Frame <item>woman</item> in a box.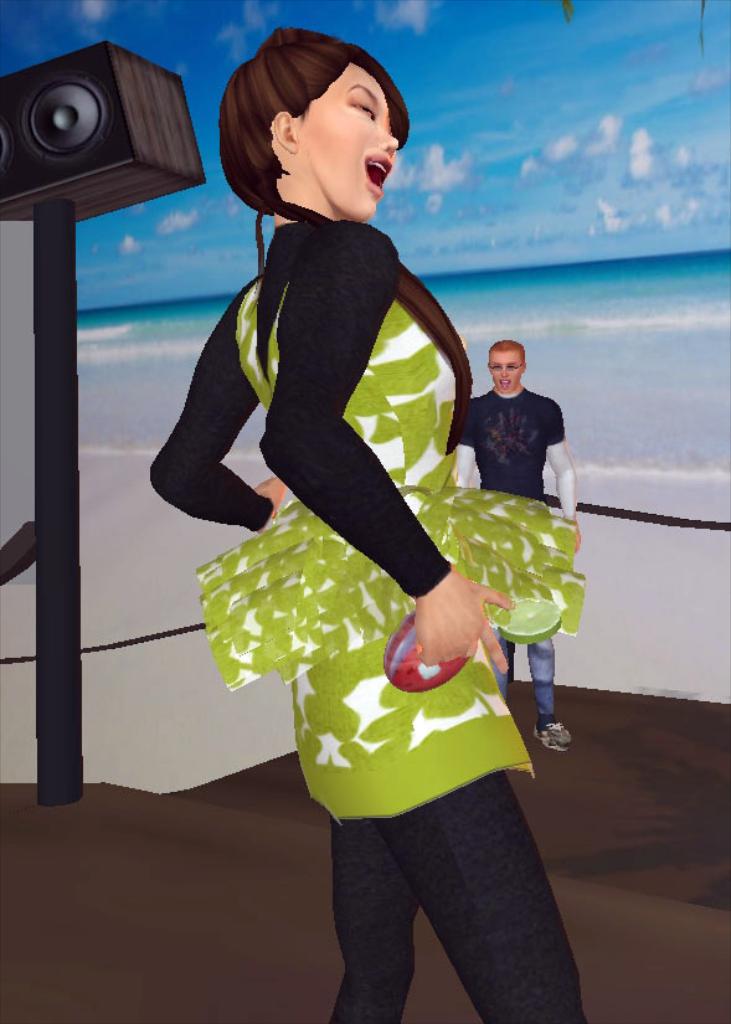
145 62 557 981.
